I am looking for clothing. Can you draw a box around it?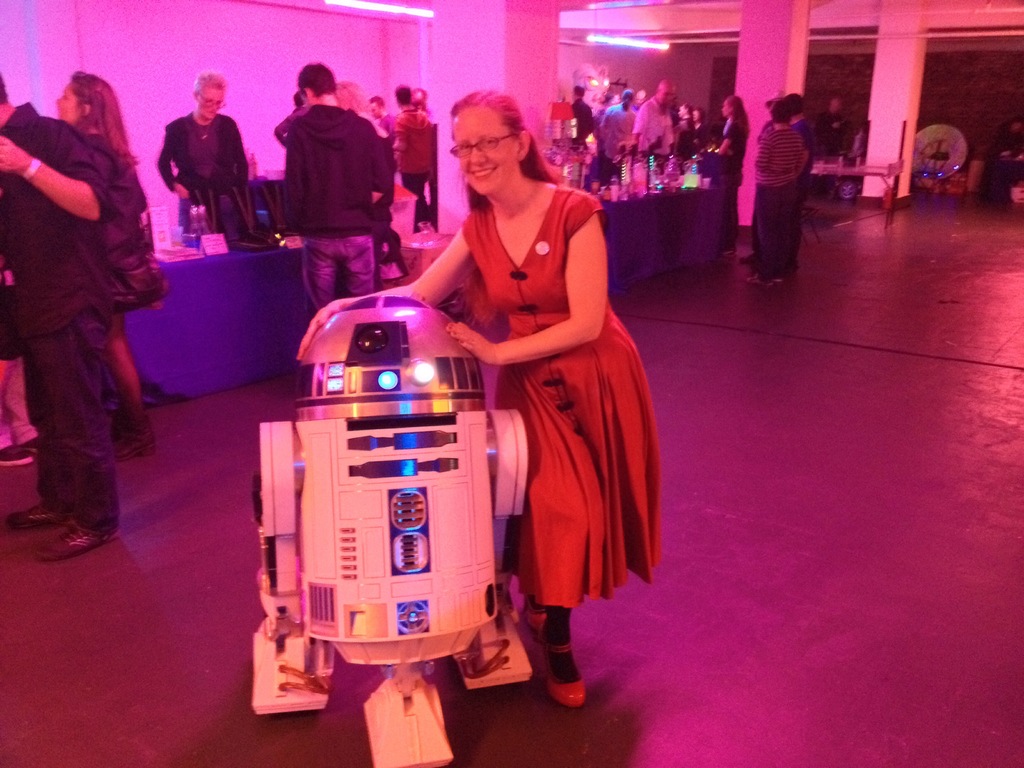
Sure, the bounding box is 711,111,755,244.
